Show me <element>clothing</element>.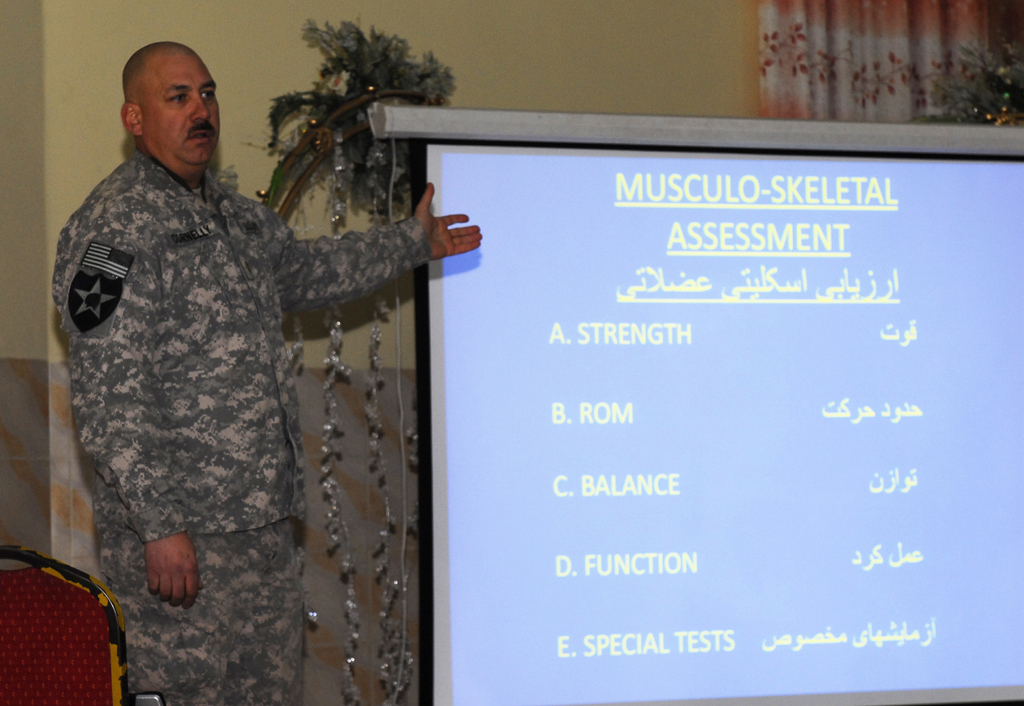
<element>clothing</element> is here: Rect(49, 151, 434, 705).
